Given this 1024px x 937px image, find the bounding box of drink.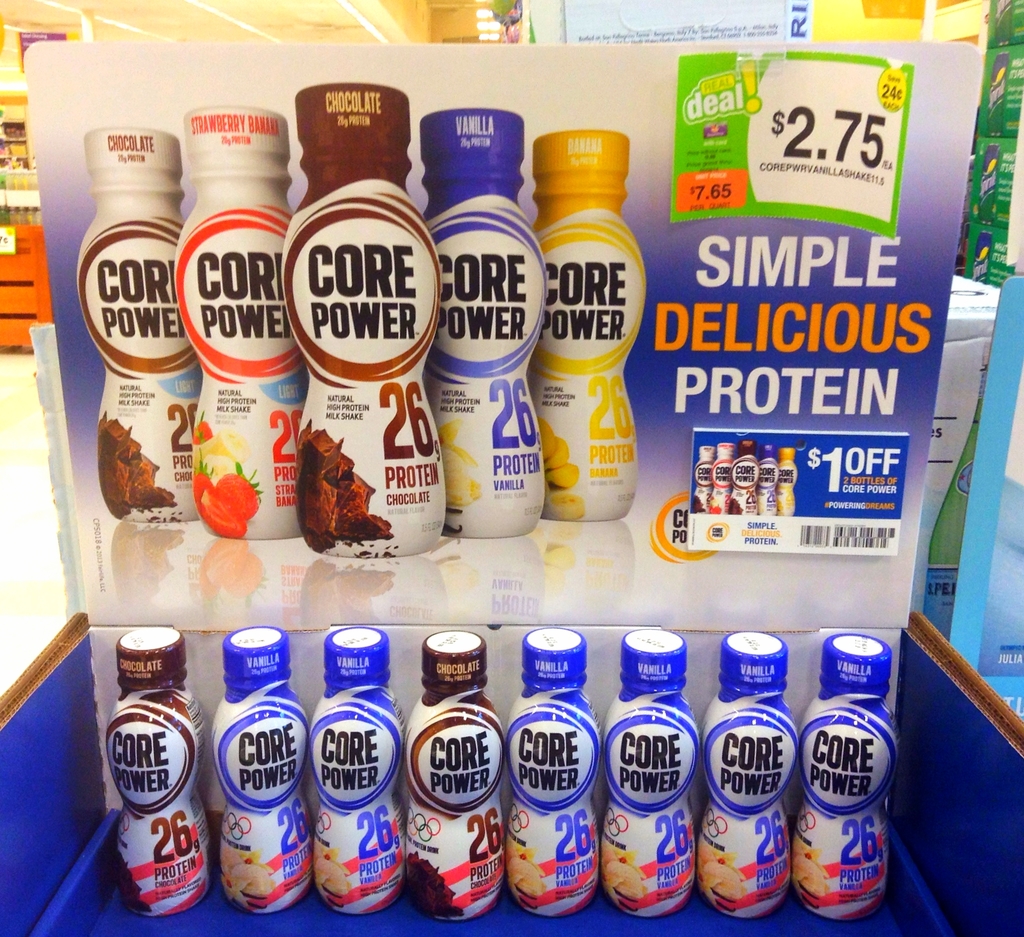
locate(798, 628, 899, 930).
